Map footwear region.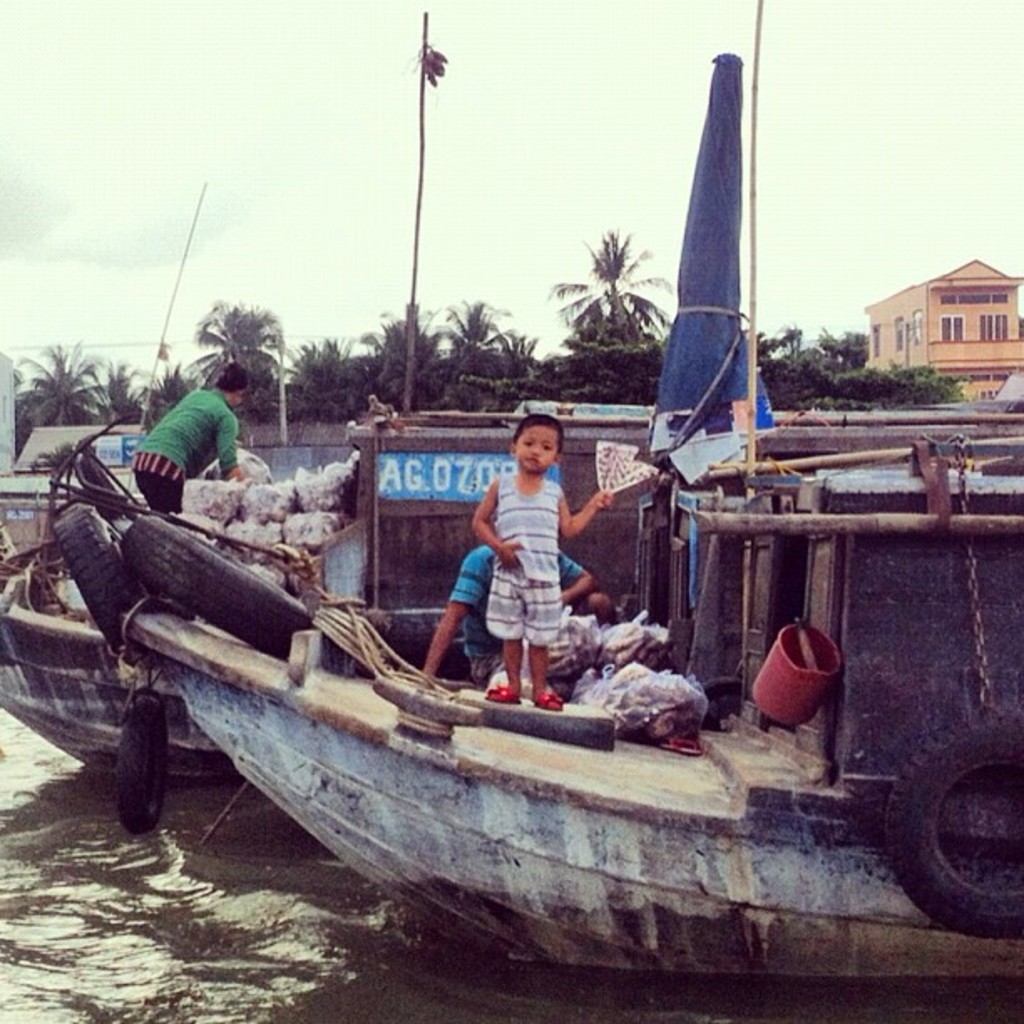
Mapped to region(490, 684, 517, 708).
